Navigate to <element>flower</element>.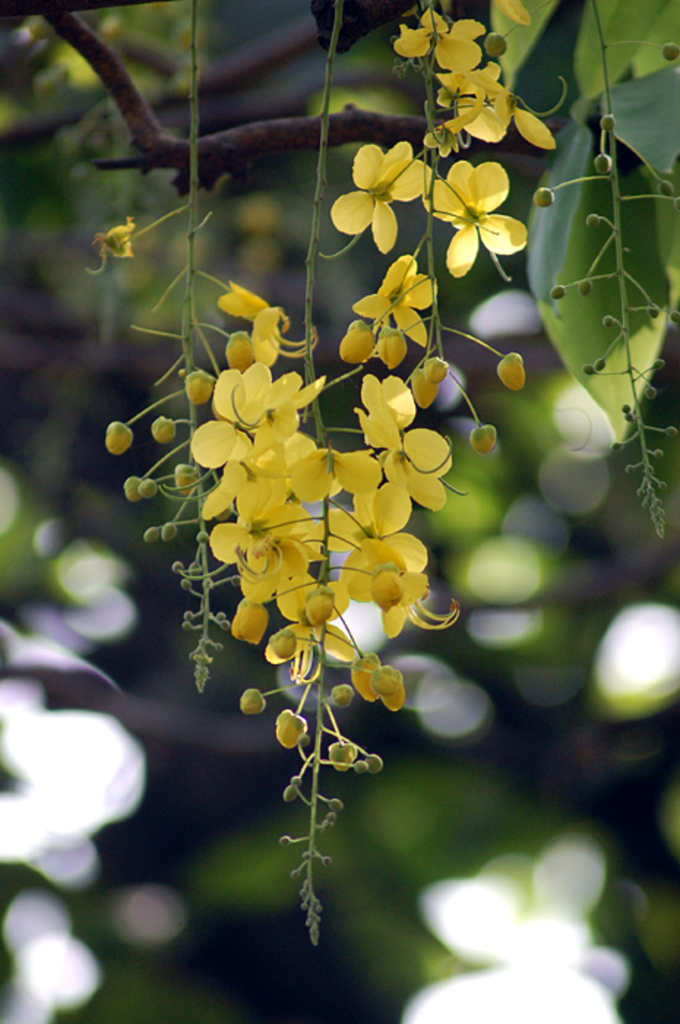
Navigation target: 86, 211, 137, 269.
